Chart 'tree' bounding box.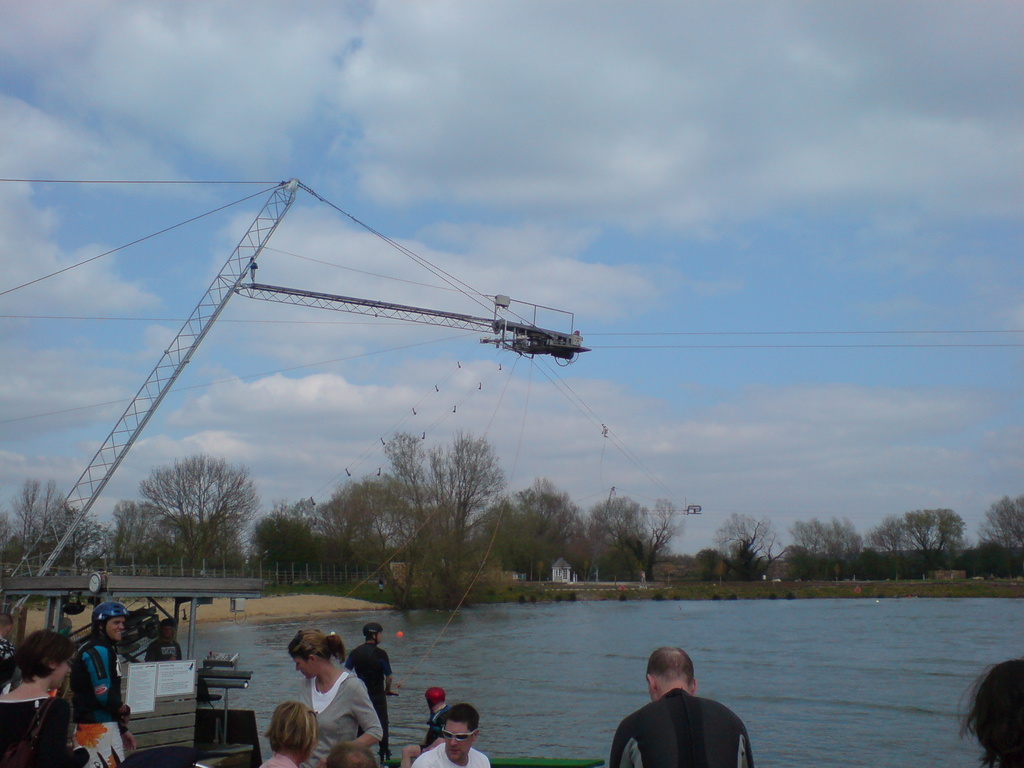
Charted: rect(981, 493, 1023, 563).
